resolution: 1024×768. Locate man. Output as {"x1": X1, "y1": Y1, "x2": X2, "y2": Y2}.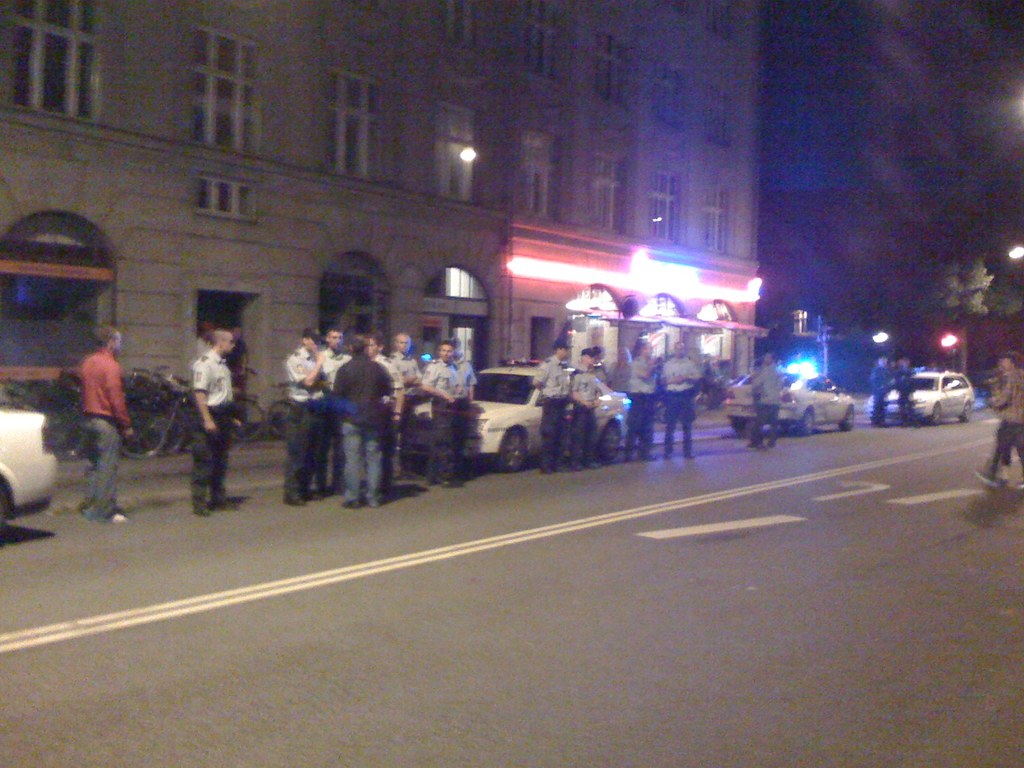
{"x1": 973, "y1": 352, "x2": 1023, "y2": 486}.
